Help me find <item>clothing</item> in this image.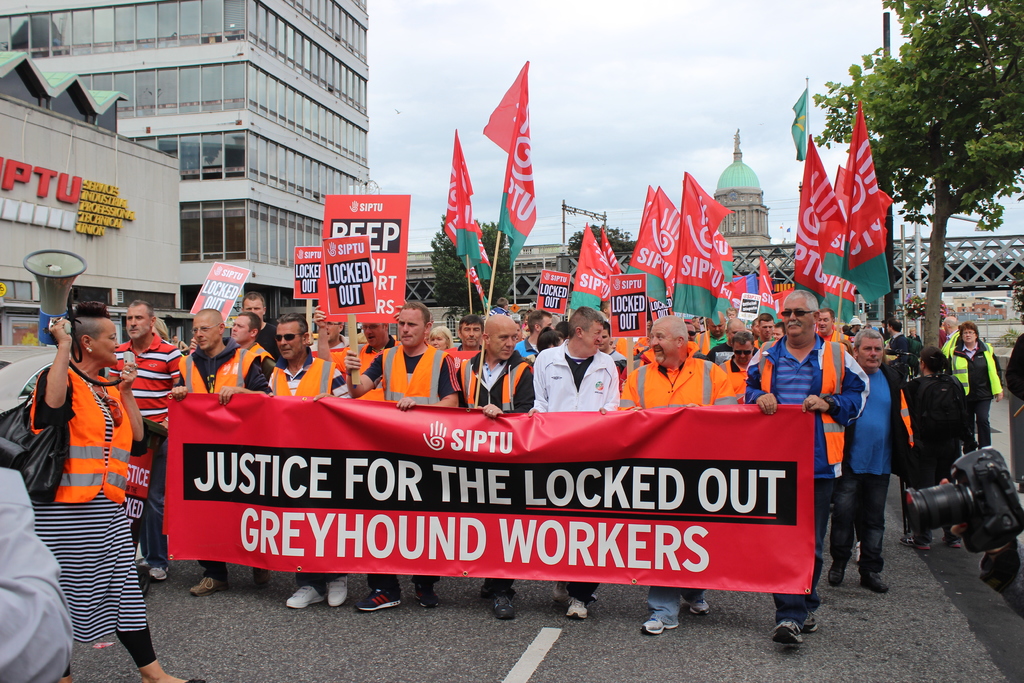
Found it: (268,395,362,597).
